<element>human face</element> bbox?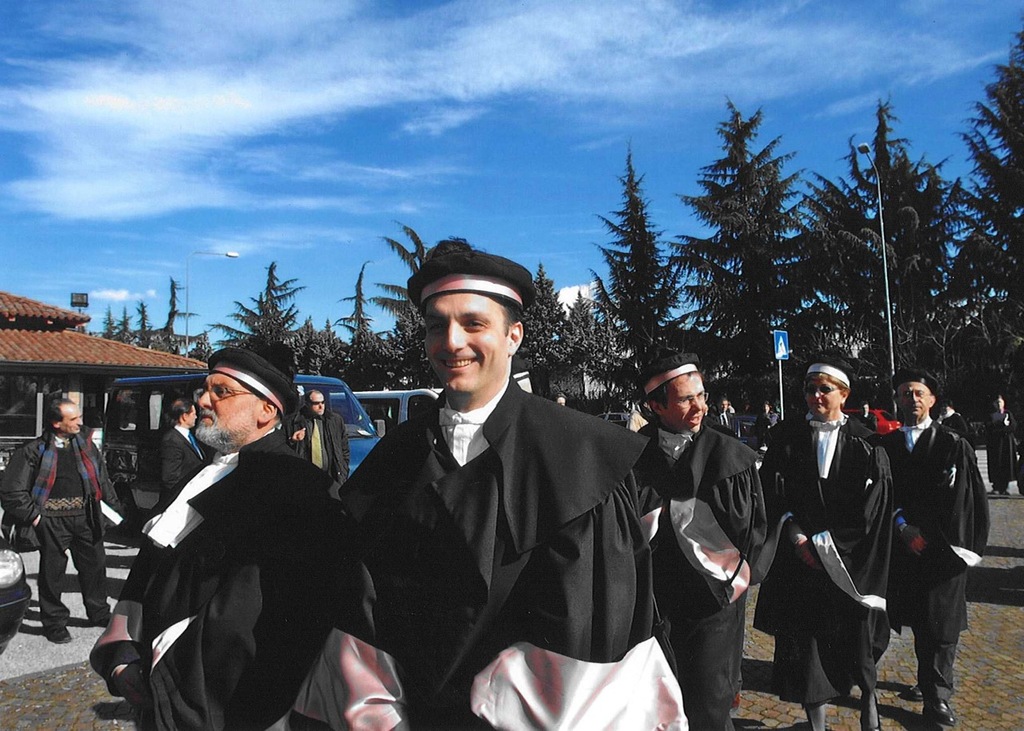
188 405 194 429
